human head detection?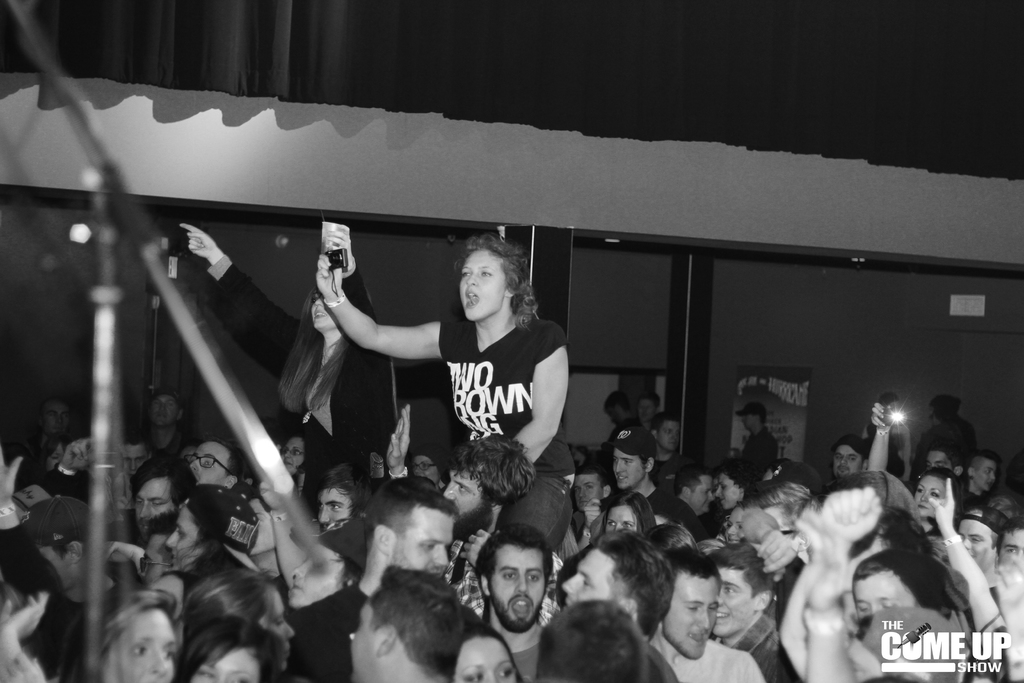
{"left": 737, "top": 406, "right": 766, "bottom": 431}
